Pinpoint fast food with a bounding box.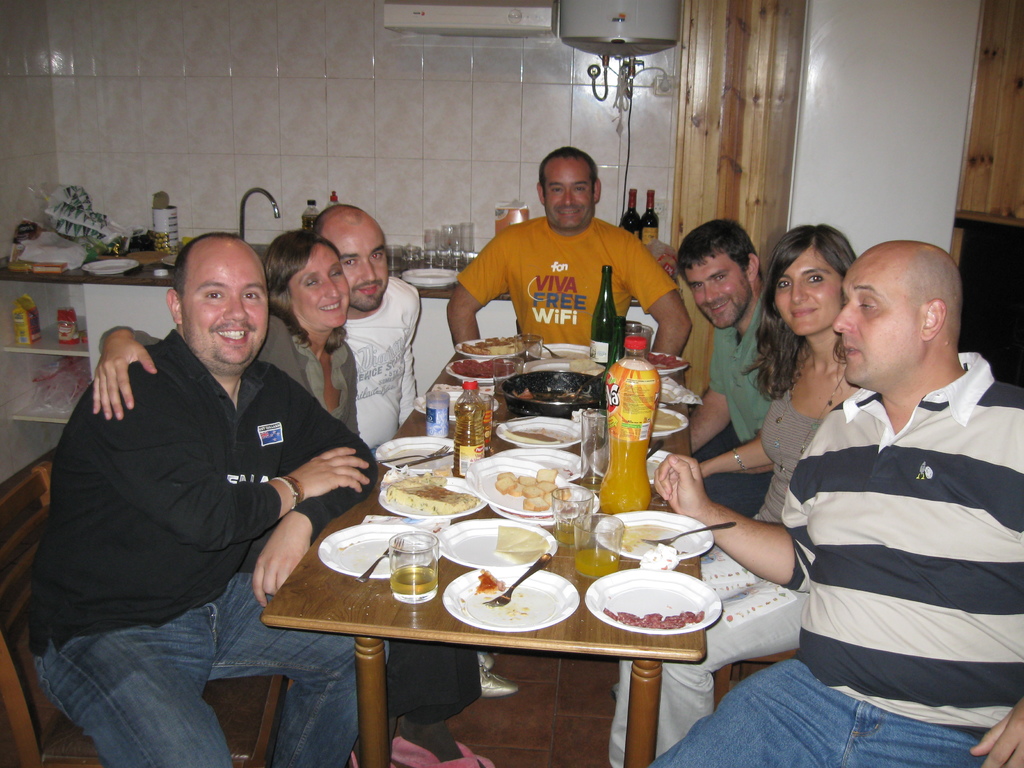
<region>488, 339, 514, 351</region>.
